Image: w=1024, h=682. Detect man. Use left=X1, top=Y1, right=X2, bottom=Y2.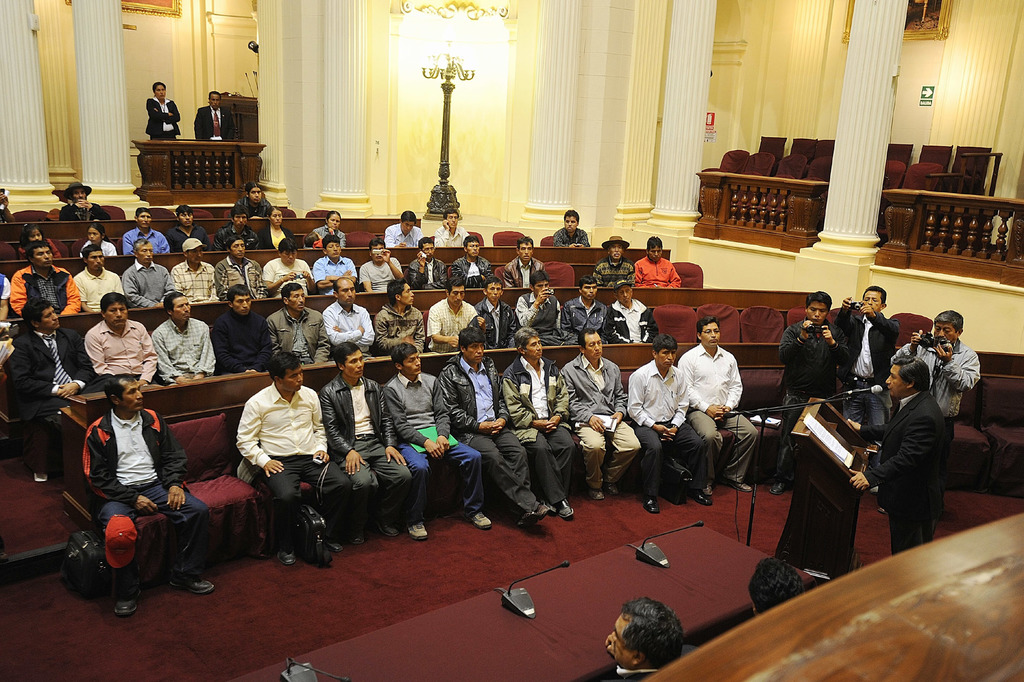
left=372, top=278, right=426, bottom=353.
